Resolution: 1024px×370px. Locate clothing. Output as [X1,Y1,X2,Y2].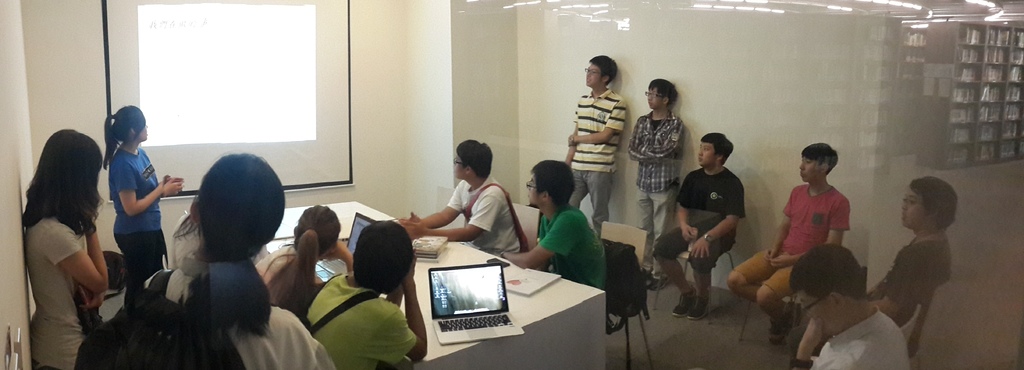
[568,82,639,223].
